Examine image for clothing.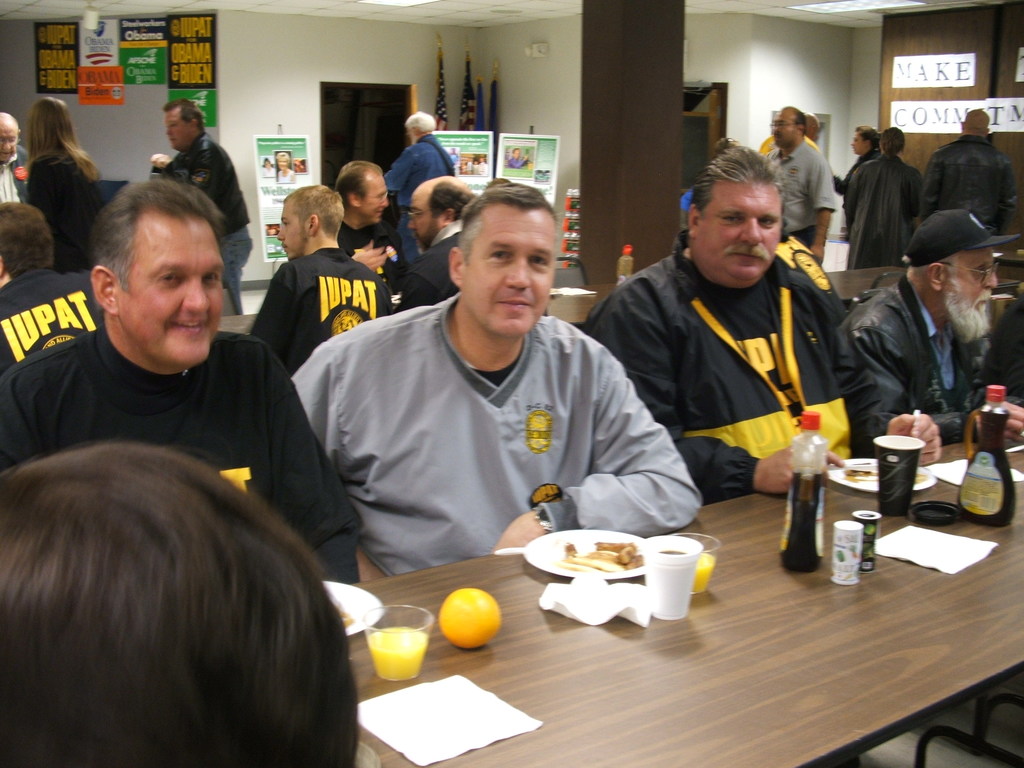
Examination result: [left=396, top=243, right=467, bottom=312].
